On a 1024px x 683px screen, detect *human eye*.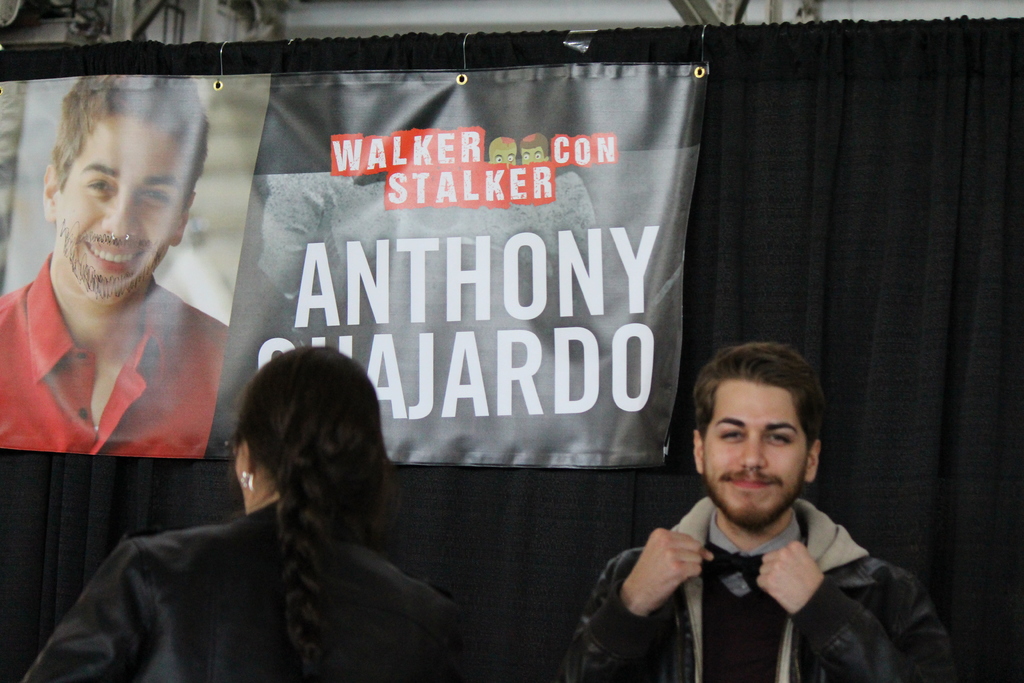
x1=139 y1=188 x2=172 y2=204.
